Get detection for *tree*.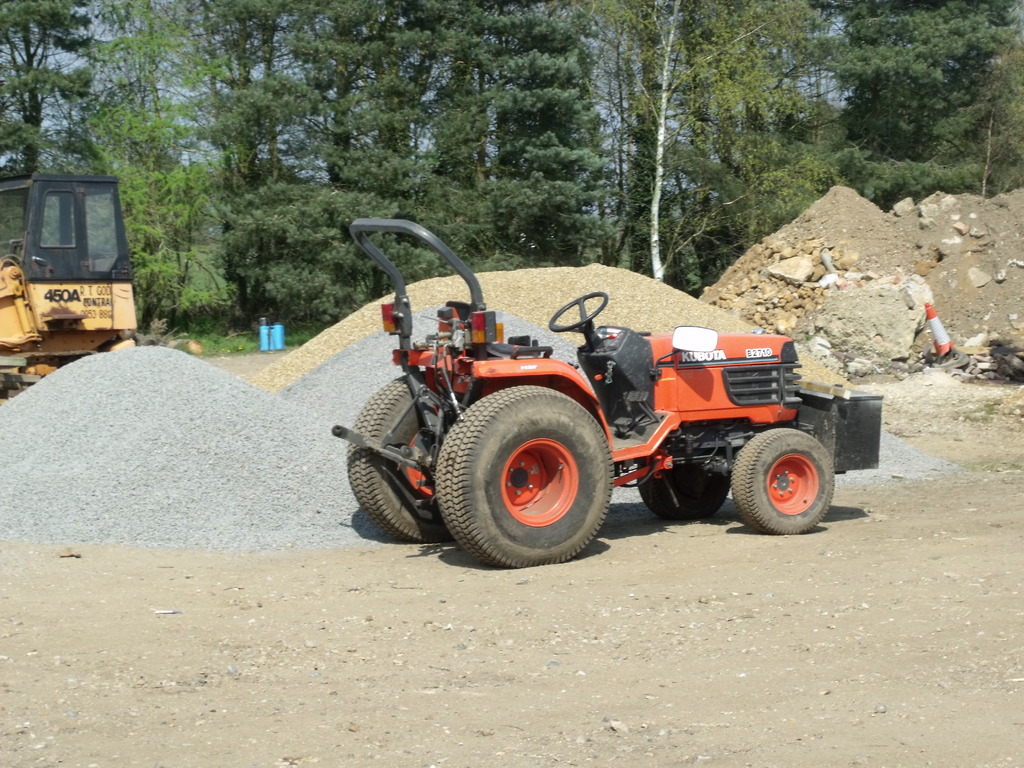
Detection: select_region(580, 0, 824, 278).
